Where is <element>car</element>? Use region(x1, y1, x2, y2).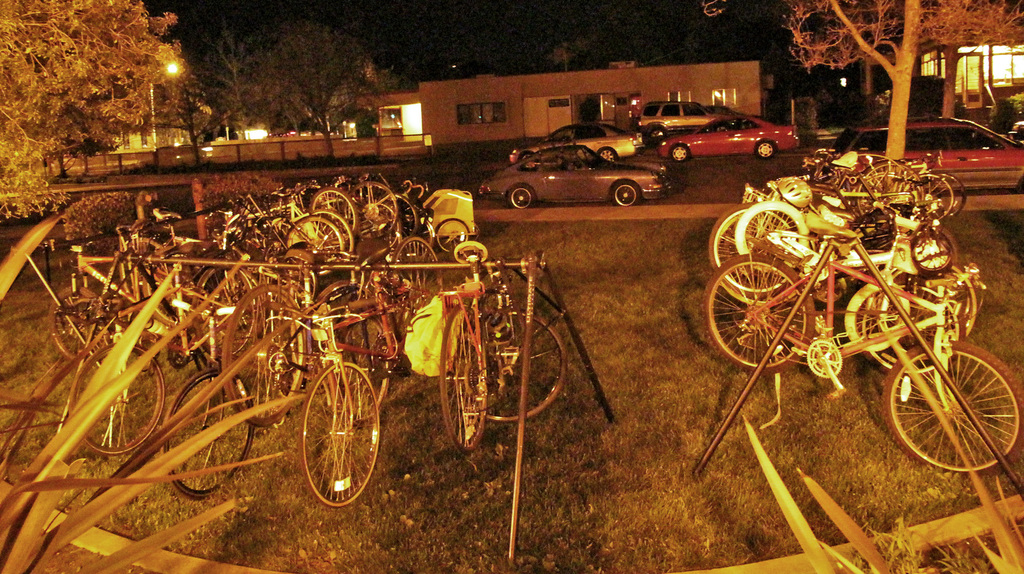
region(637, 102, 717, 144).
